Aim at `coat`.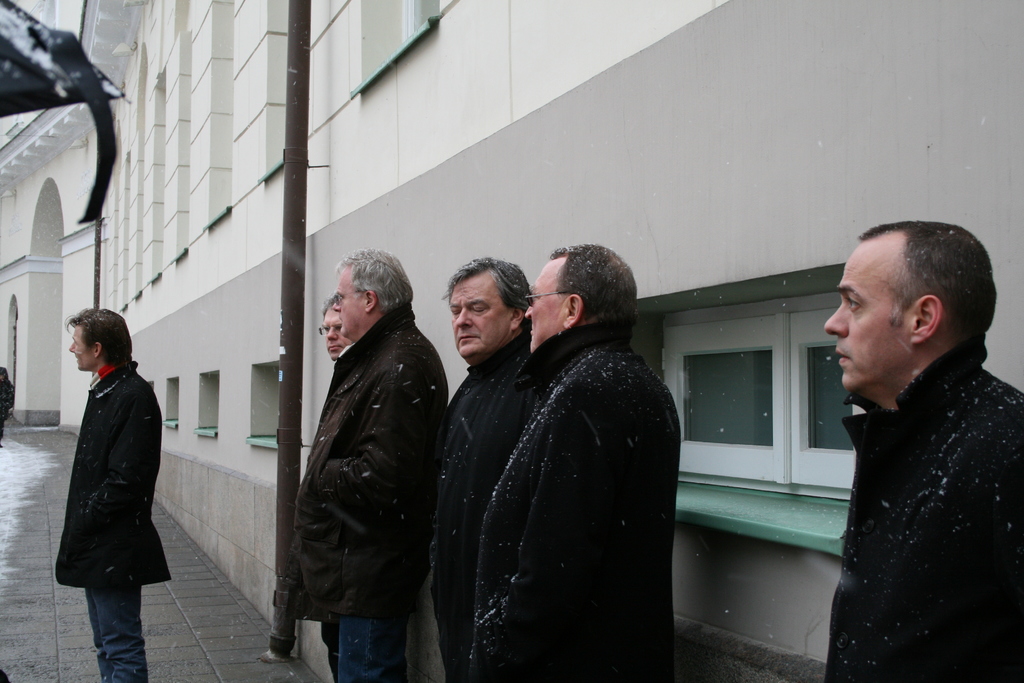
Aimed at l=289, t=293, r=447, b=628.
